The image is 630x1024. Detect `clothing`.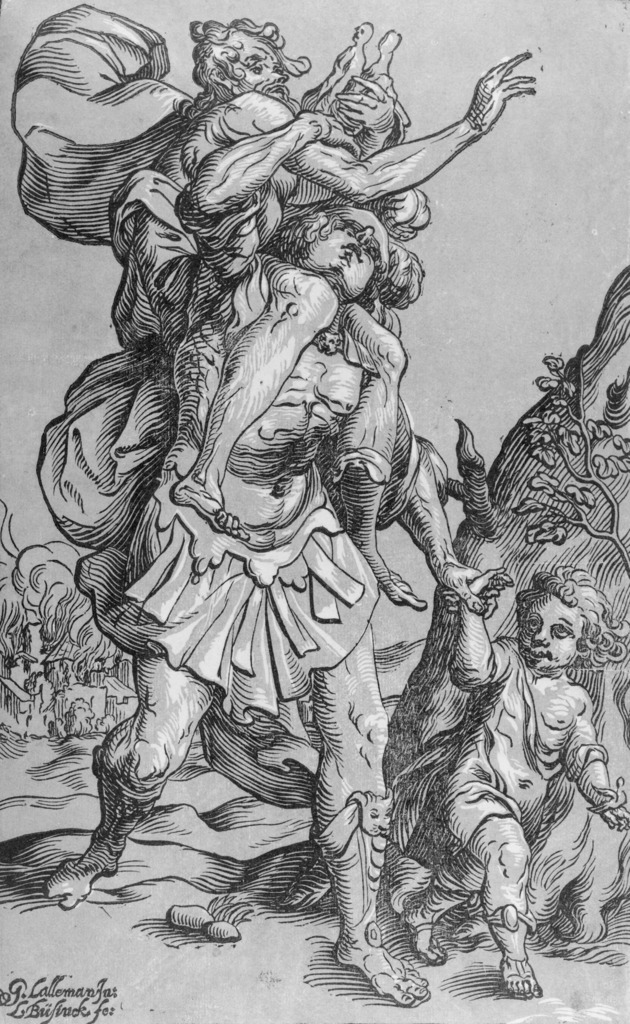
Detection: 392 642 623 910.
